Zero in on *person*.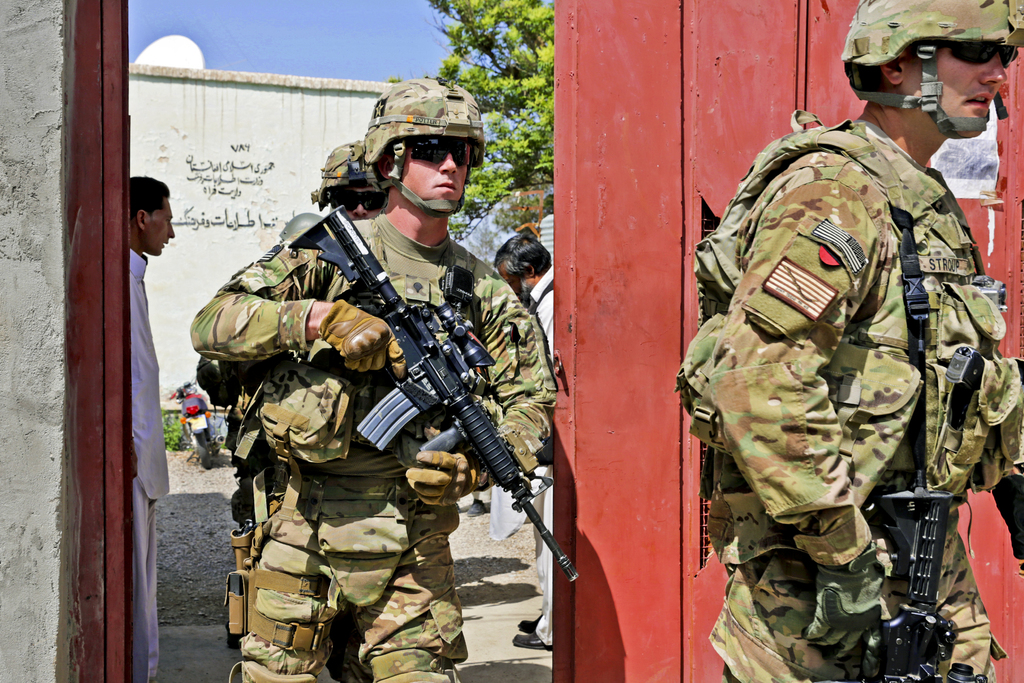
Zeroed in: locate(281, 210, 321, 242).
